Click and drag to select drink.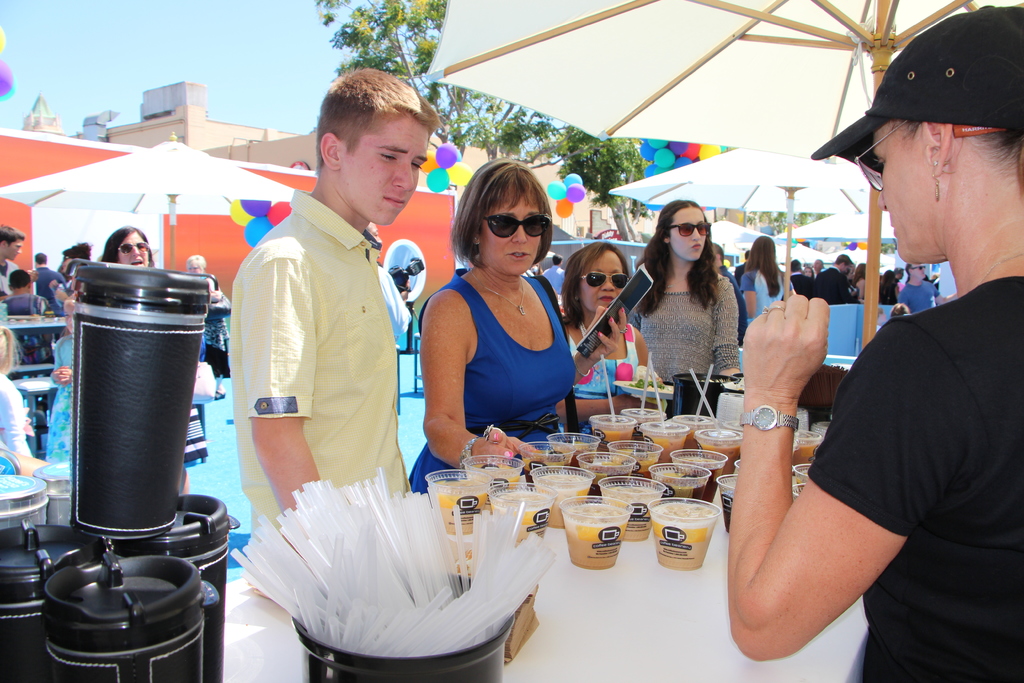
Selection: <box>486,474,519,494</box>.
